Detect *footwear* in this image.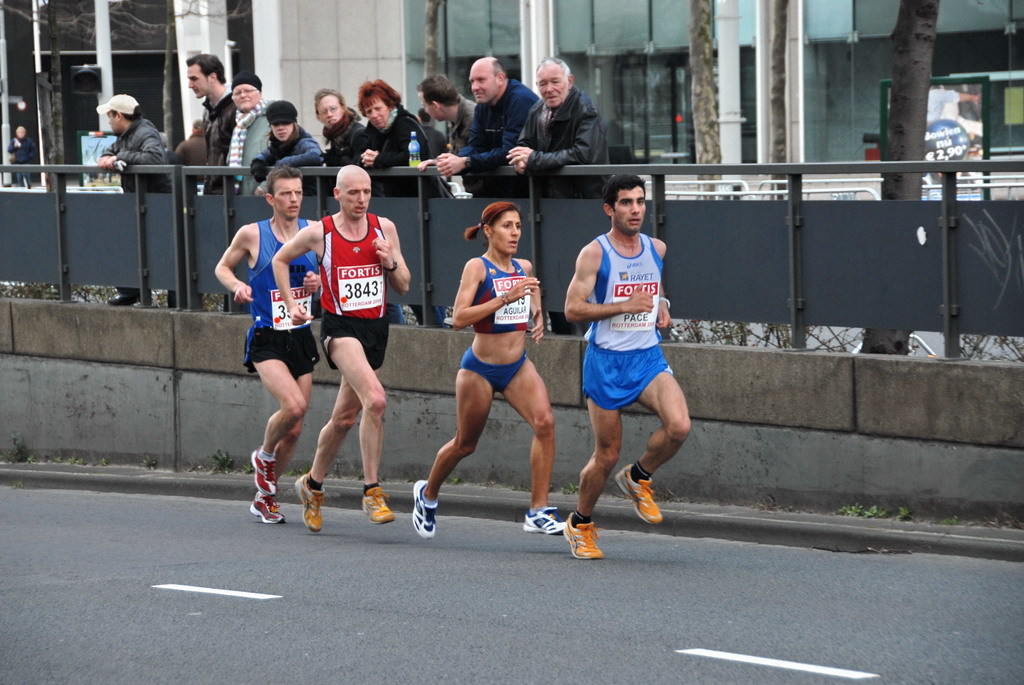
Detection: [x1=359, y1=486, x2=397, y2=525].
